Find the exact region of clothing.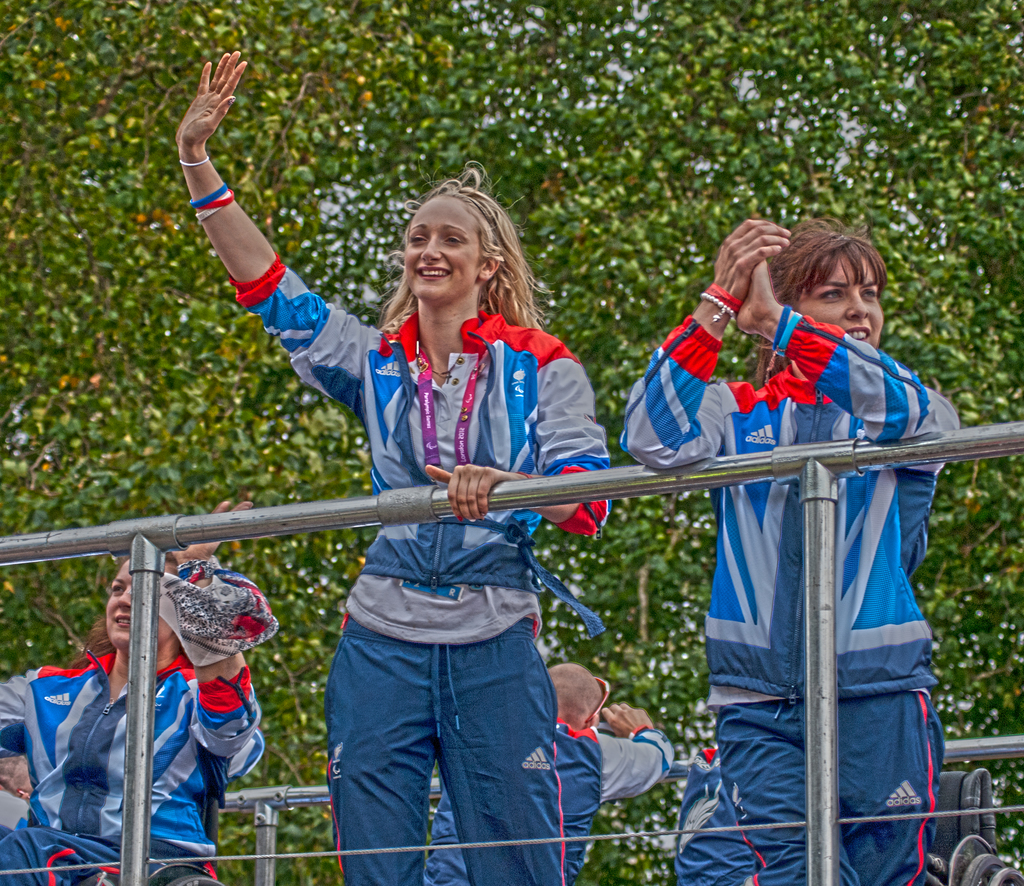
Exact region: locate(419, 716, 680, 882).
